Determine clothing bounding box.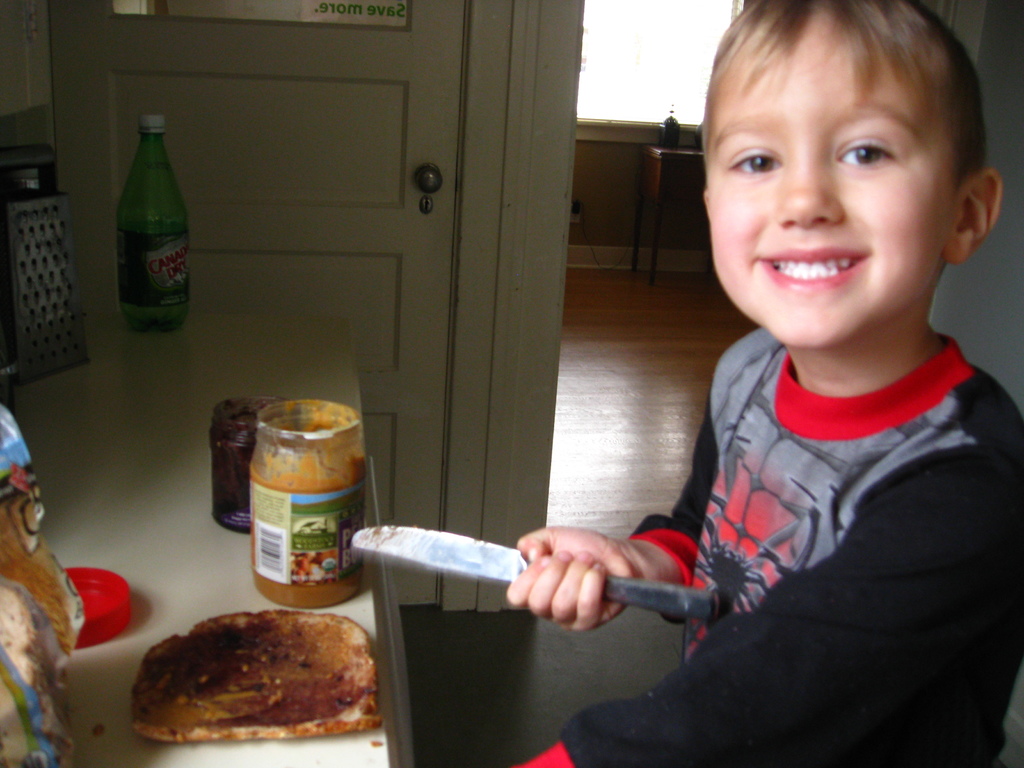
Determined: 617/237/1020/751.
